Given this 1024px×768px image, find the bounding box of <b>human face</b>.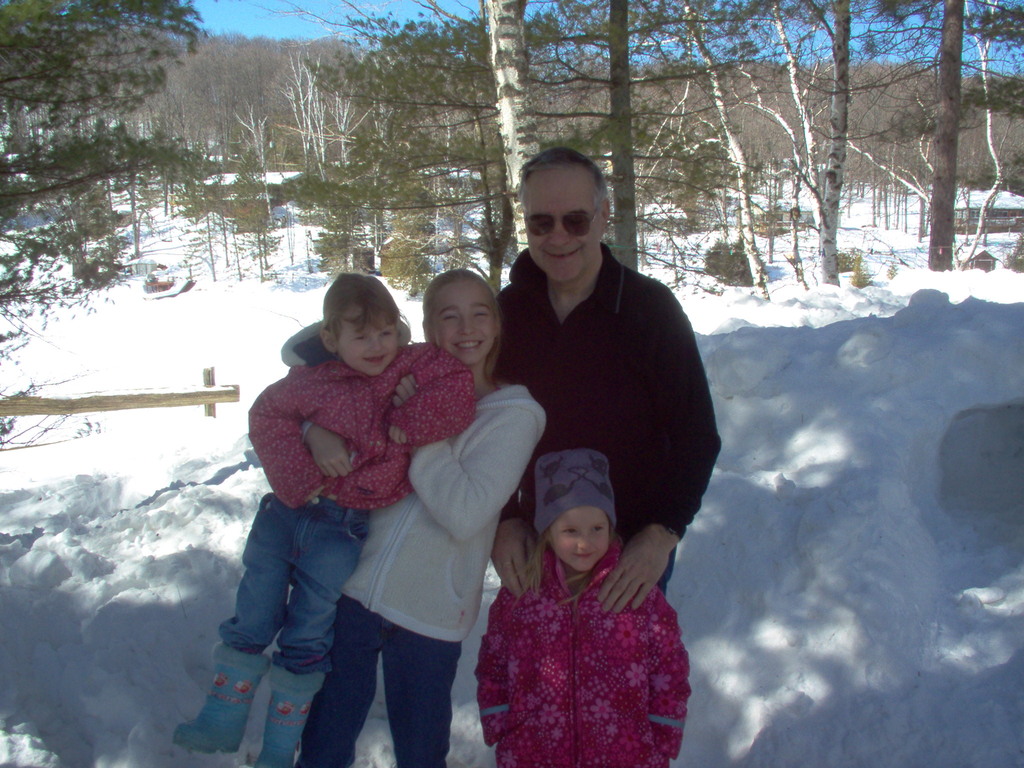
{"x1": 338, "y1": 305, "x2": 401, "y2": 373}.
